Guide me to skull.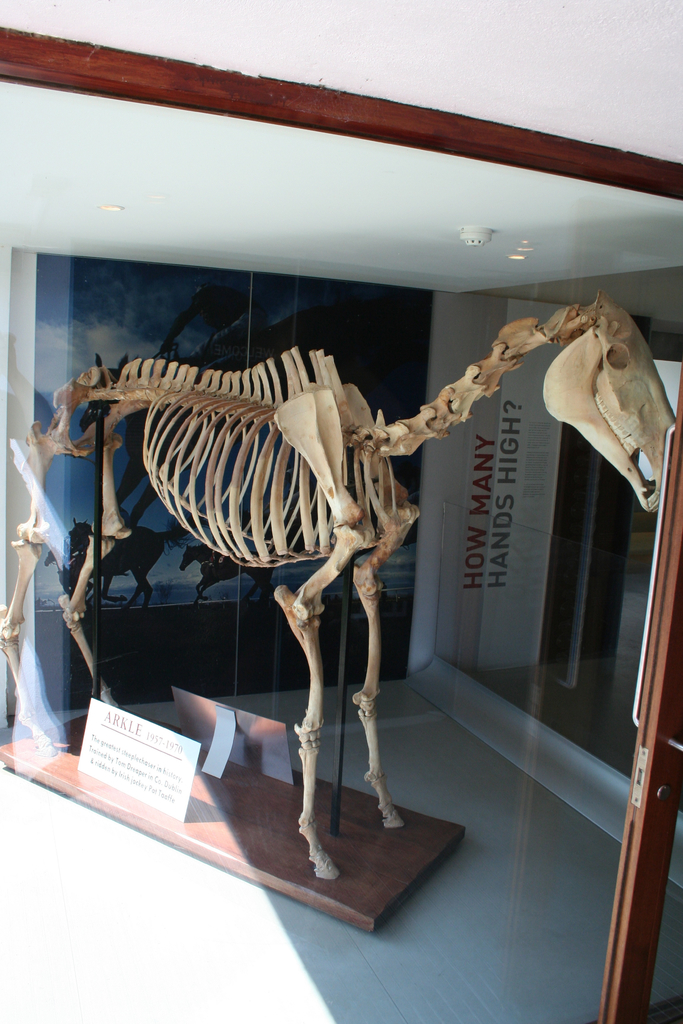
Guidance: left=544, top=299, right=682, bottom=519.
